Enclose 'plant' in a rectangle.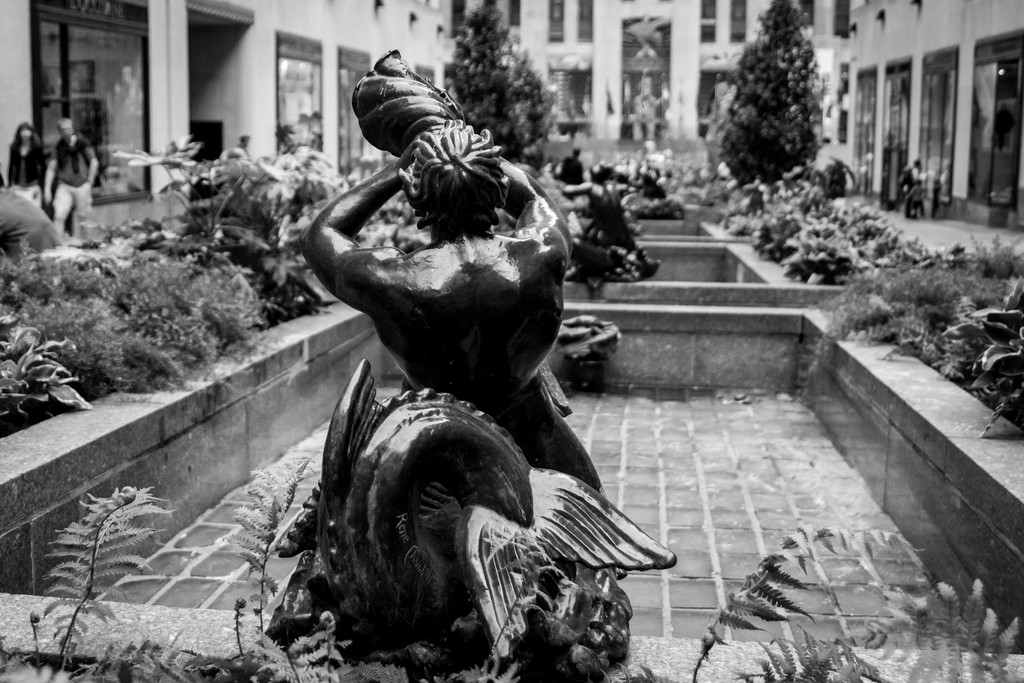
<region>225, 444, 328, 662</region>.
